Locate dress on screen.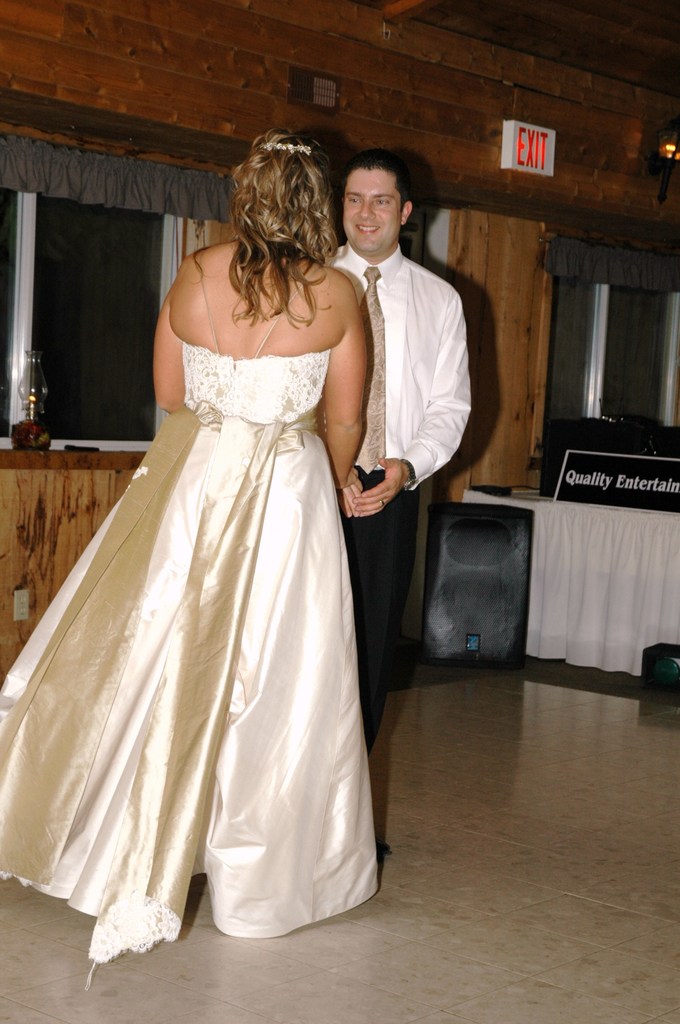
On screen at box(0, 350, 385, 975).
